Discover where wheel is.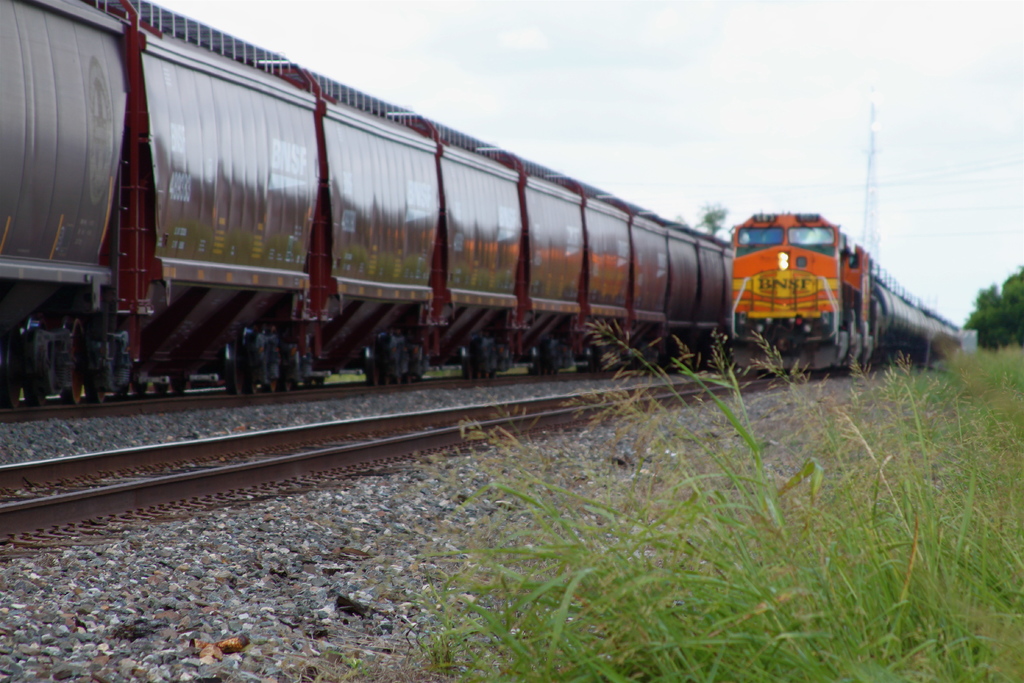
Discovered at <region>459, 362, 472, 380</region>.
